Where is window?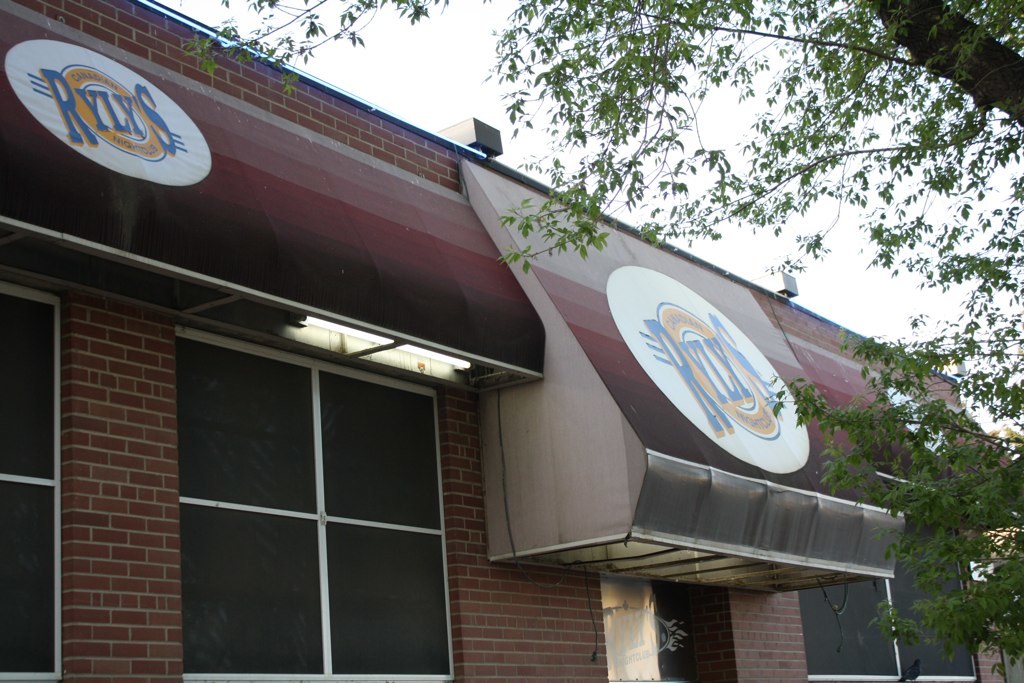
select_region(178, 324, 472, 682).
